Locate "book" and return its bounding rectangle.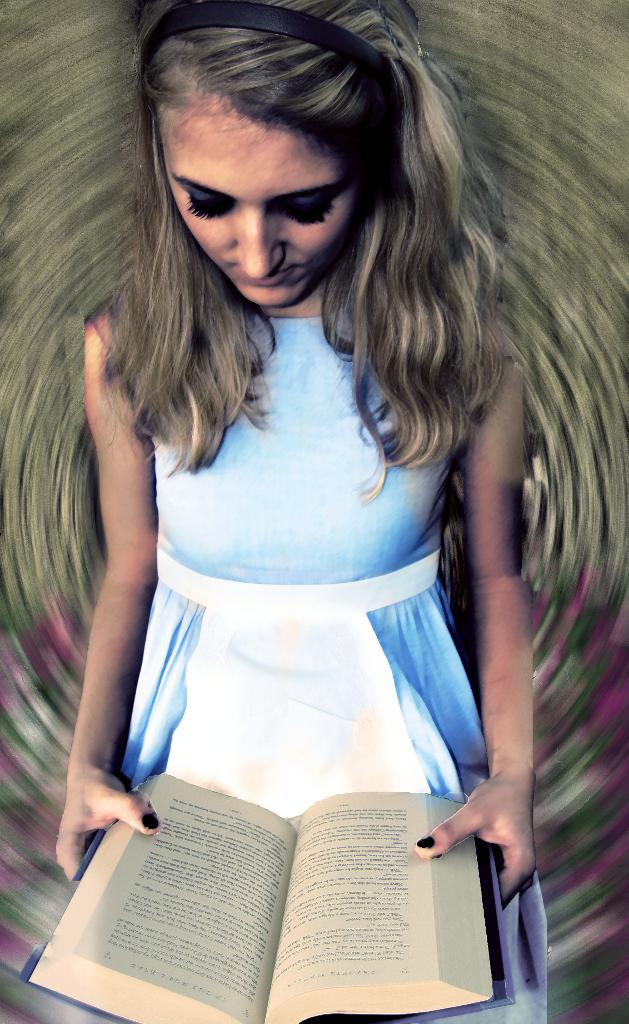
25,770,522,1023.
